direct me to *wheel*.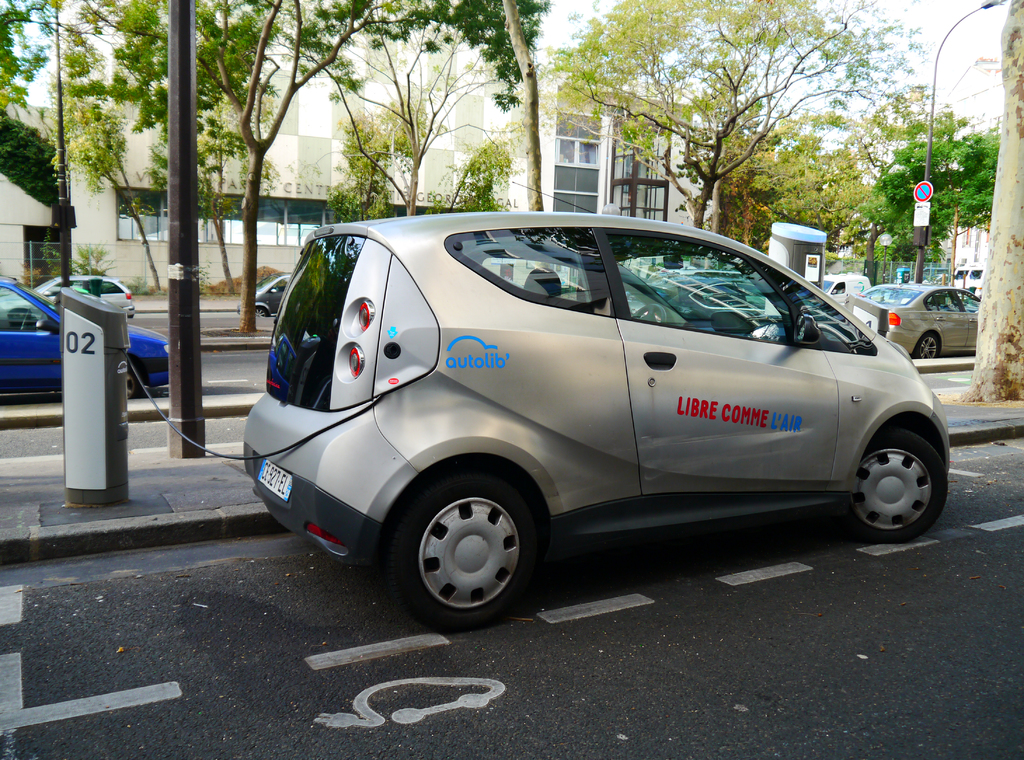
Direction: bbox=[124, 372, 142, 398].
